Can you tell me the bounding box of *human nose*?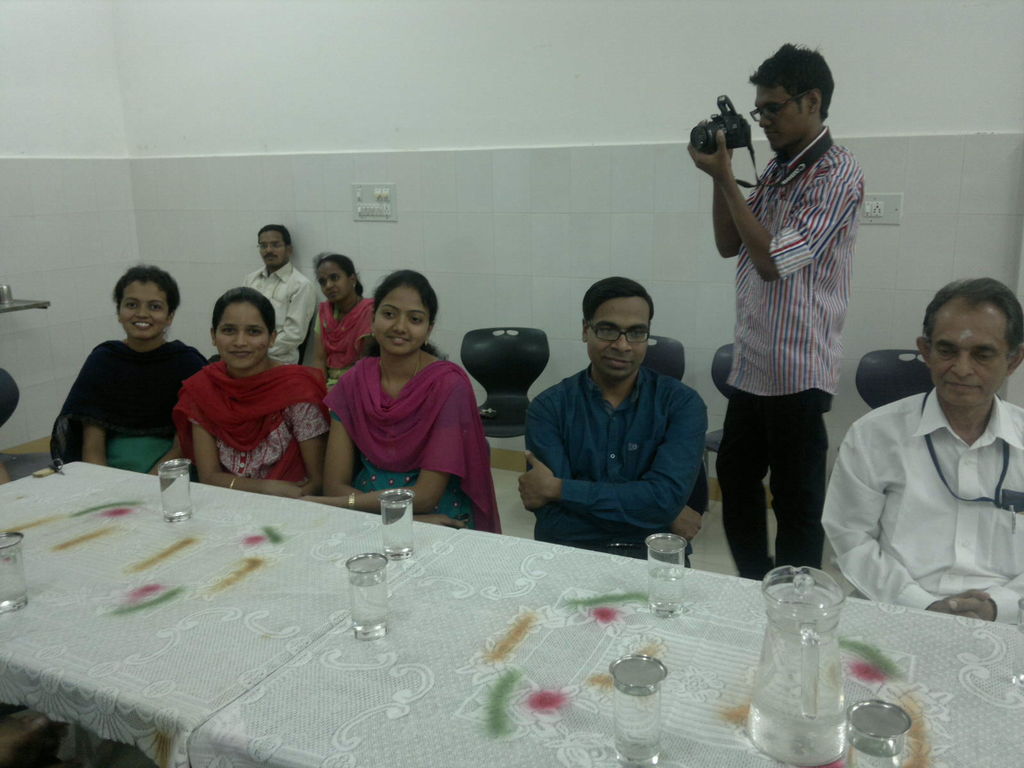
left=134, top=305, right=150, bottom=317.
